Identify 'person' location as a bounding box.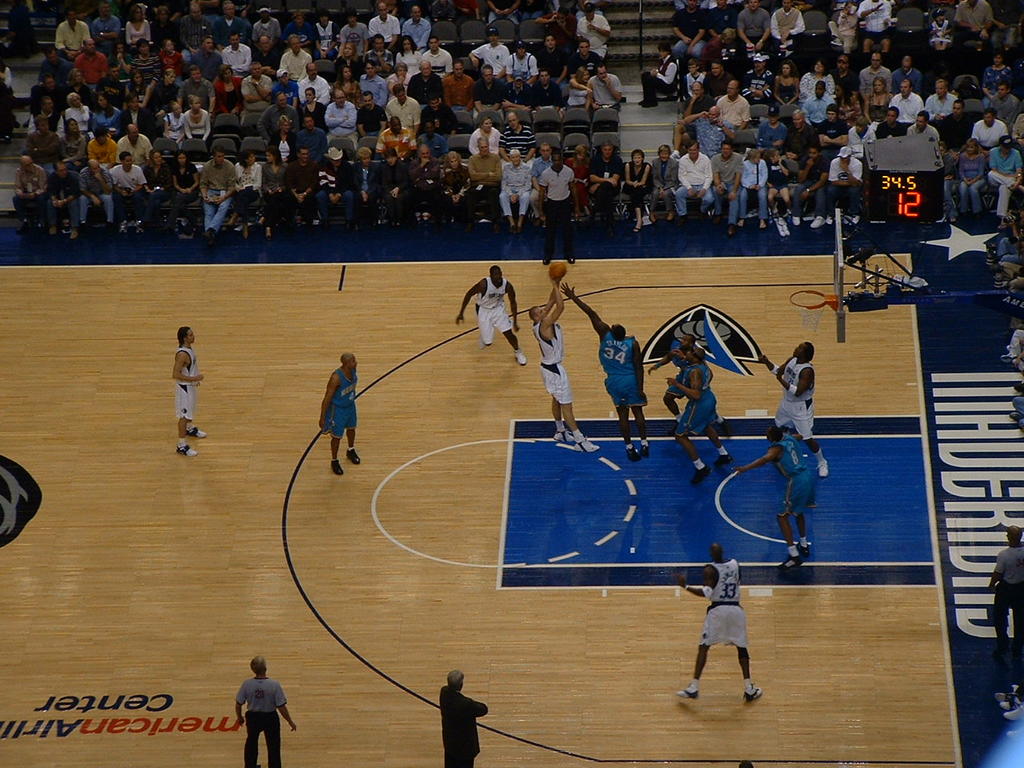
{"x1": 358, "y1": 59, "x2": 388, "y2": 108}.
